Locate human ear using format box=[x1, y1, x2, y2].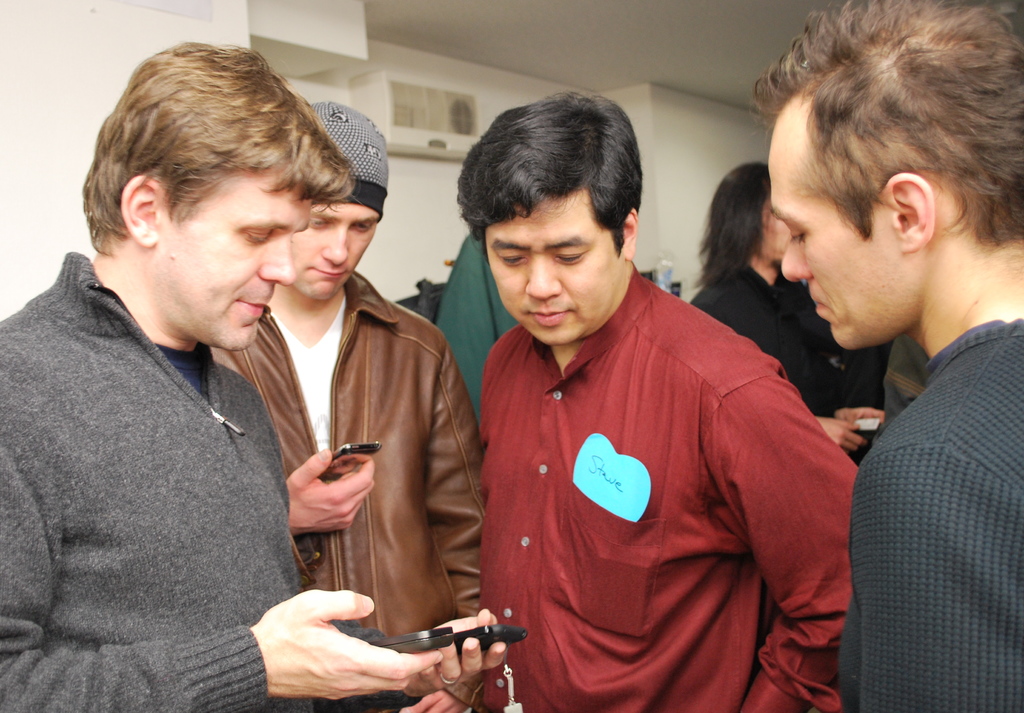
box=[119, 172, 163, 247].
